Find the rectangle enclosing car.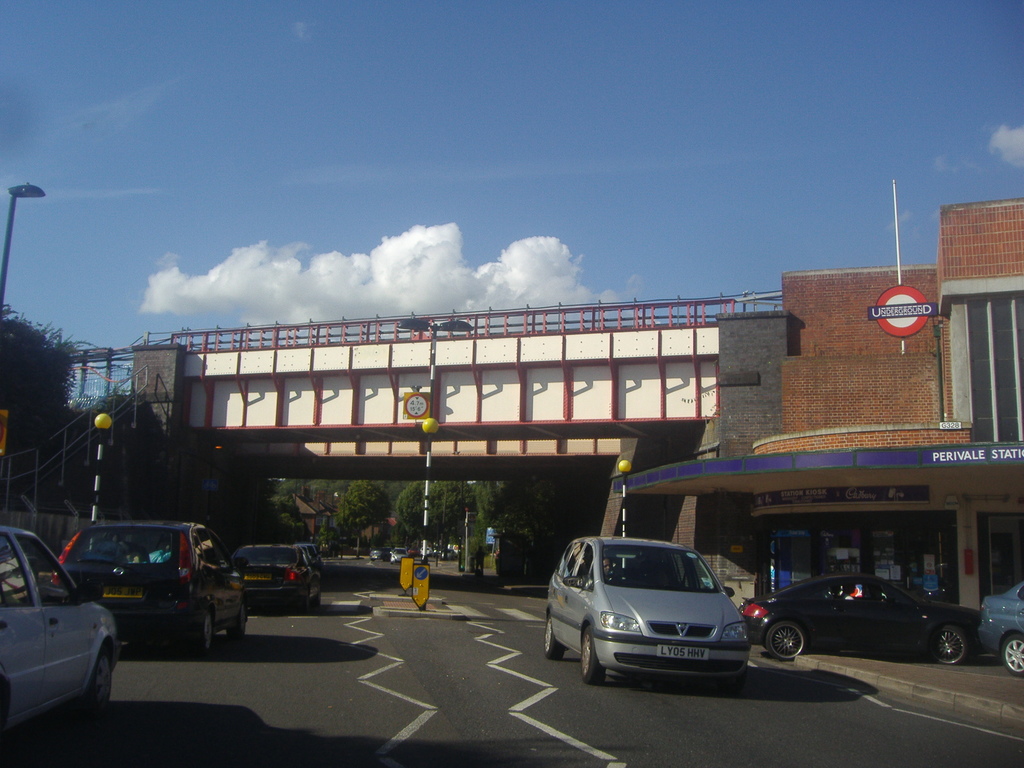
BBox(49, 516, 248, 656).
